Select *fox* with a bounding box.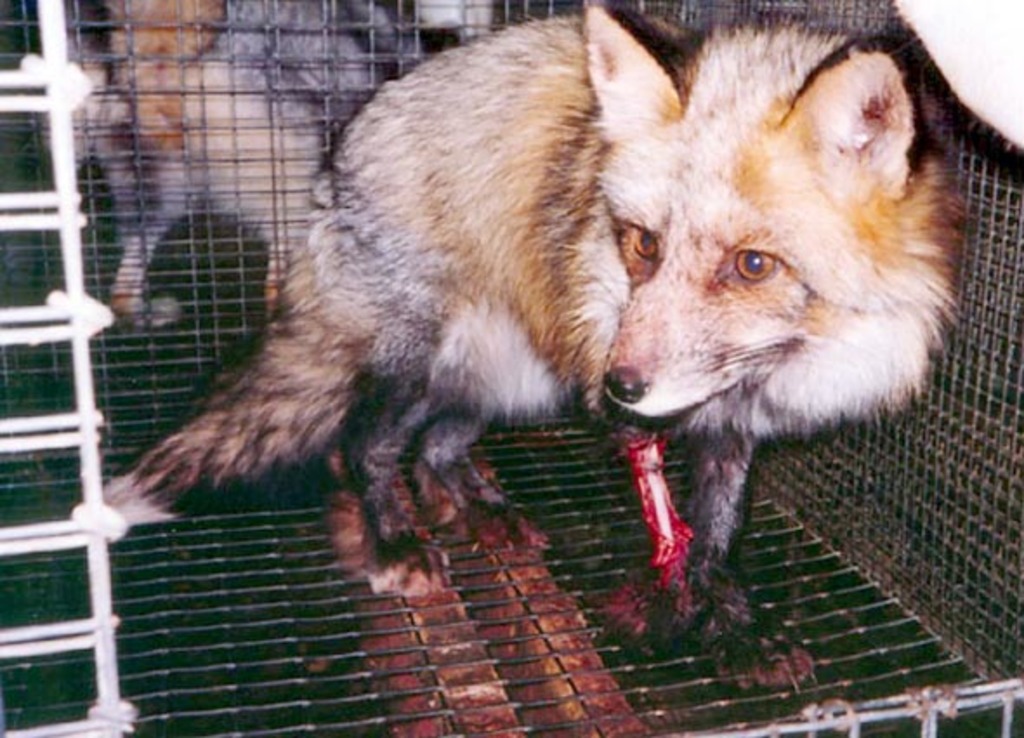
<box>90,0,975,693</box>.
